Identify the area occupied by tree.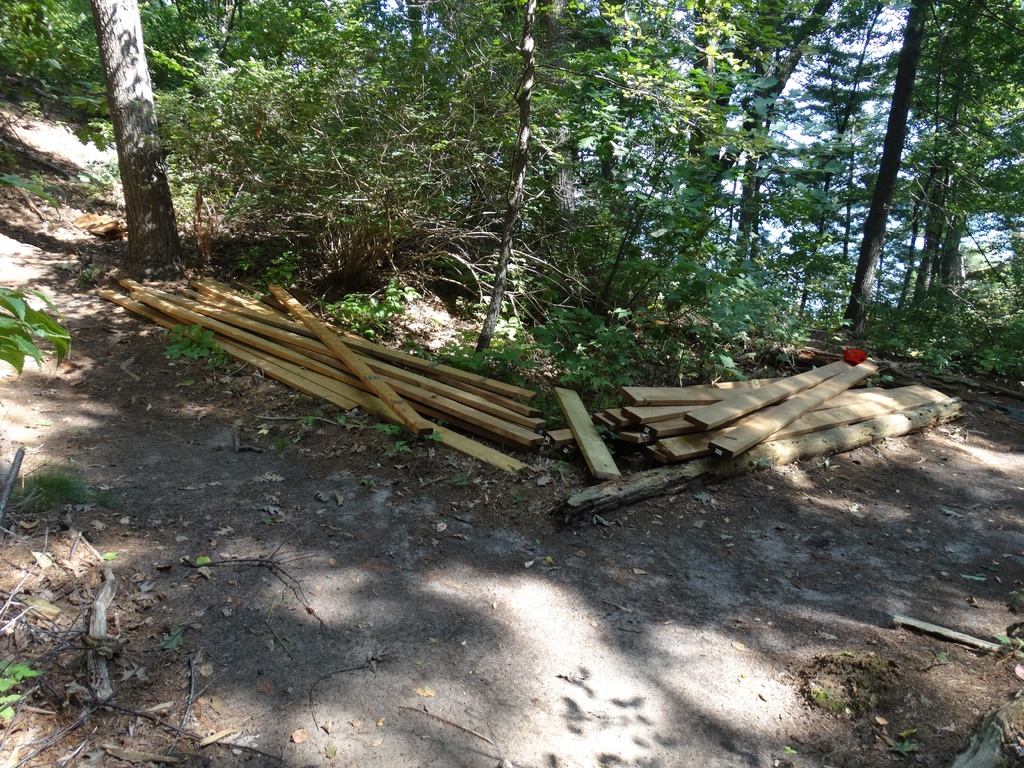
Area: <box>86,0,189,257</box>.
